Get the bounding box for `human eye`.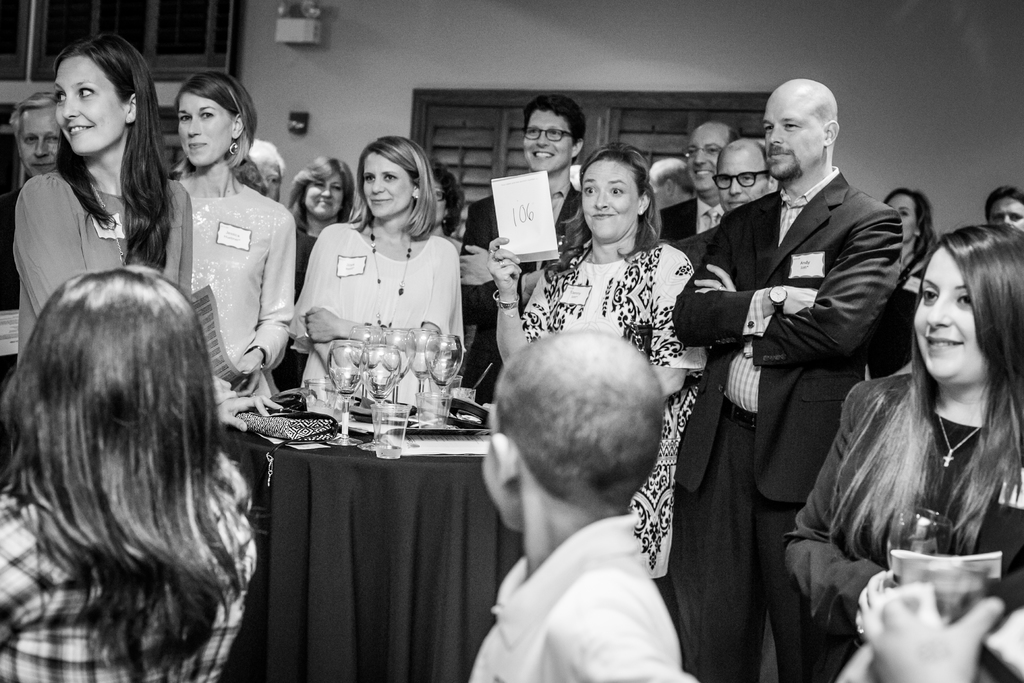
991 213 1004 224.
